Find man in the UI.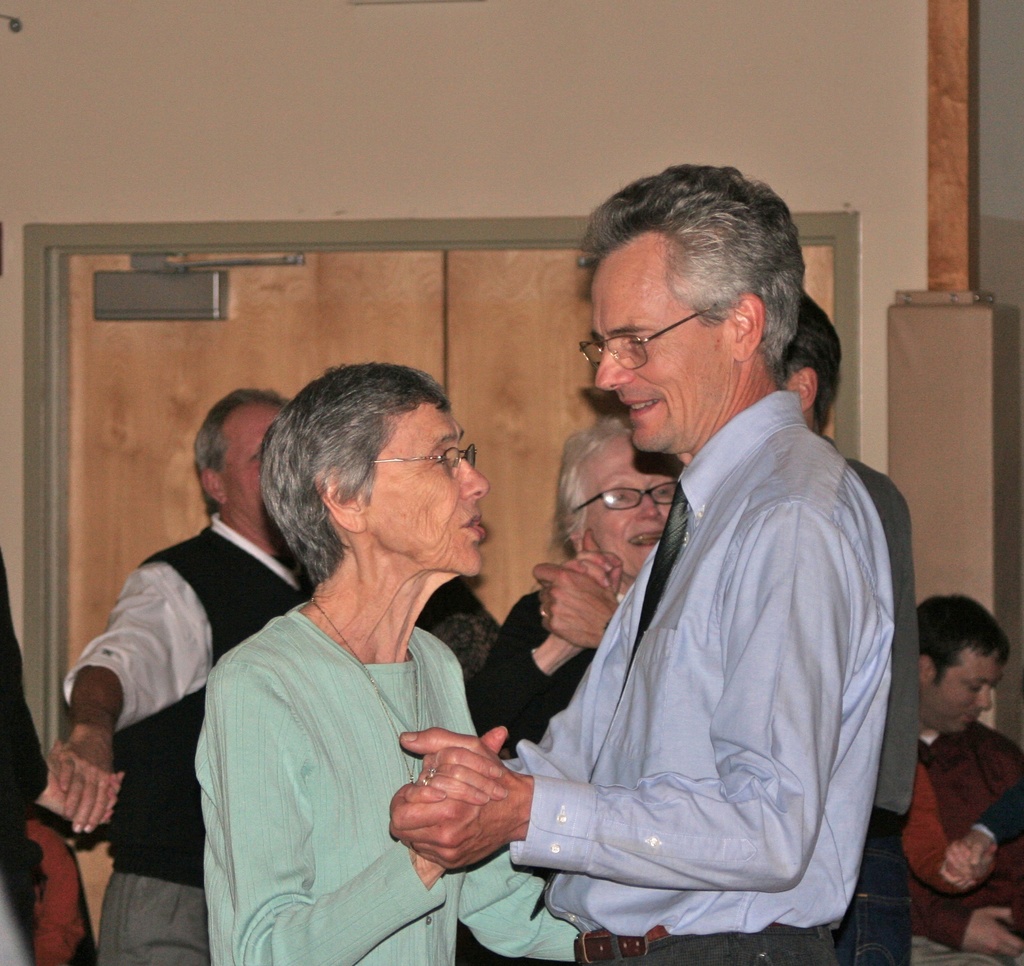
UI element at l=916, t=587, r=1023, b=962.
